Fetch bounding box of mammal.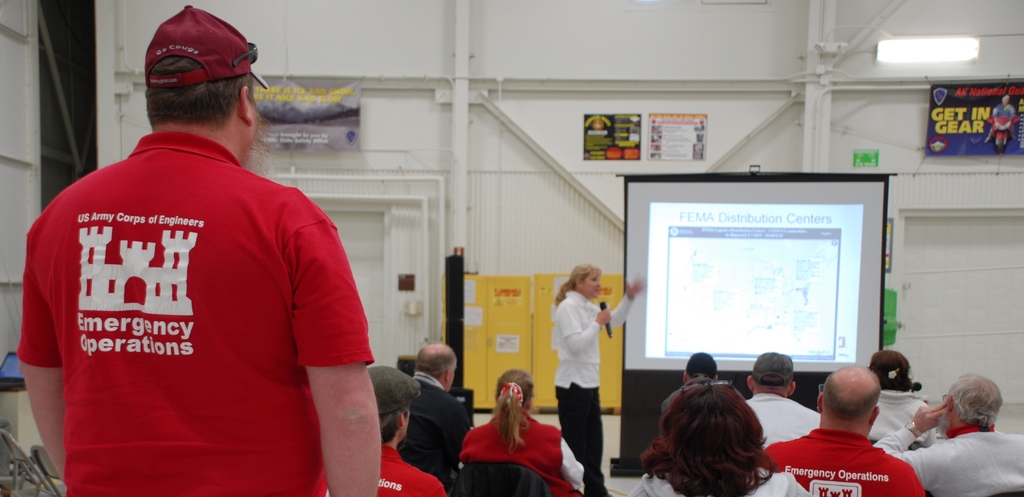
Bbox: [x1=15, y1=1, x2=379, y2=496].
